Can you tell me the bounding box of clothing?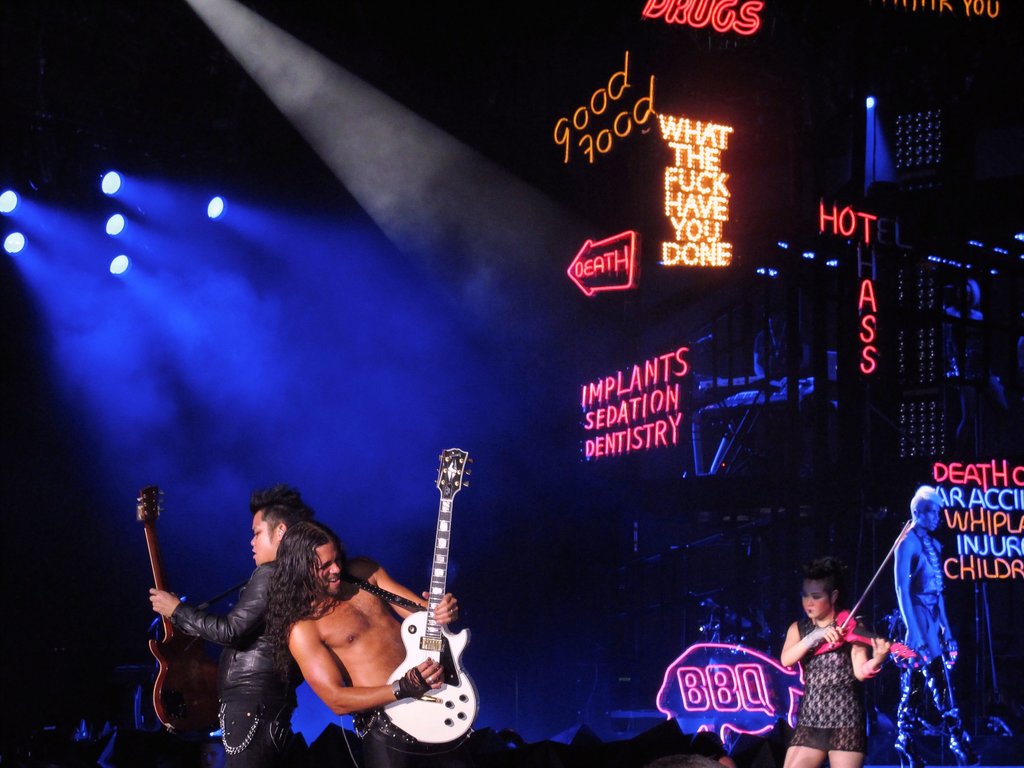
(left=794, top=609, right=884, bottom=738).
